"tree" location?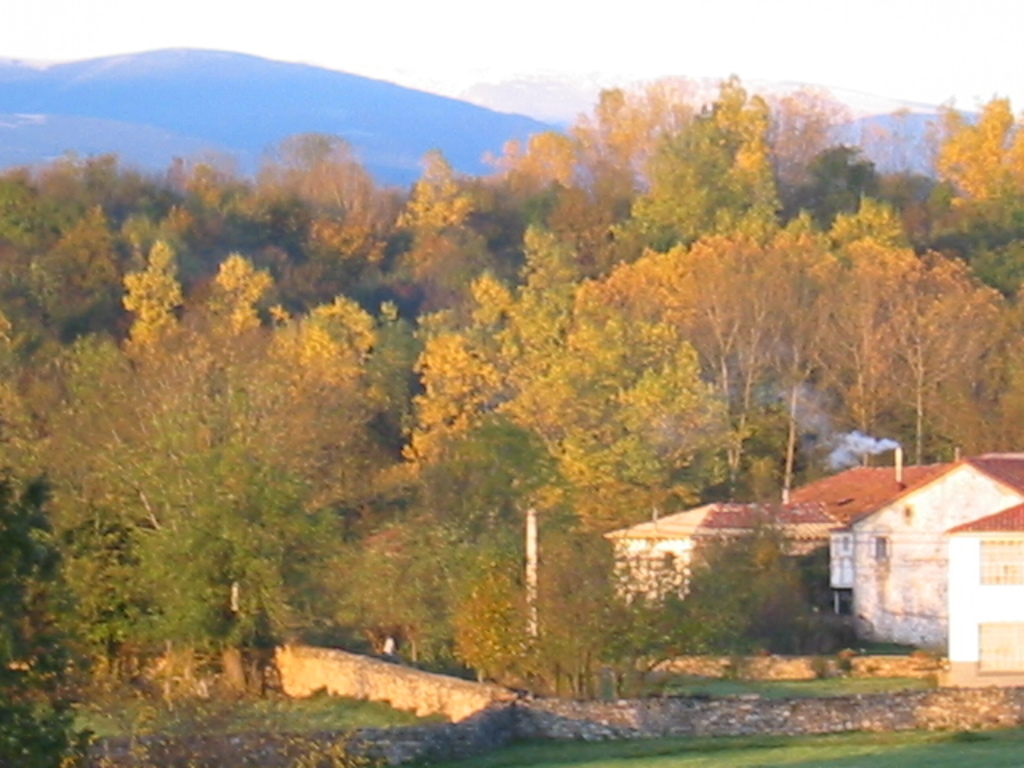
[35,235,410,677]
